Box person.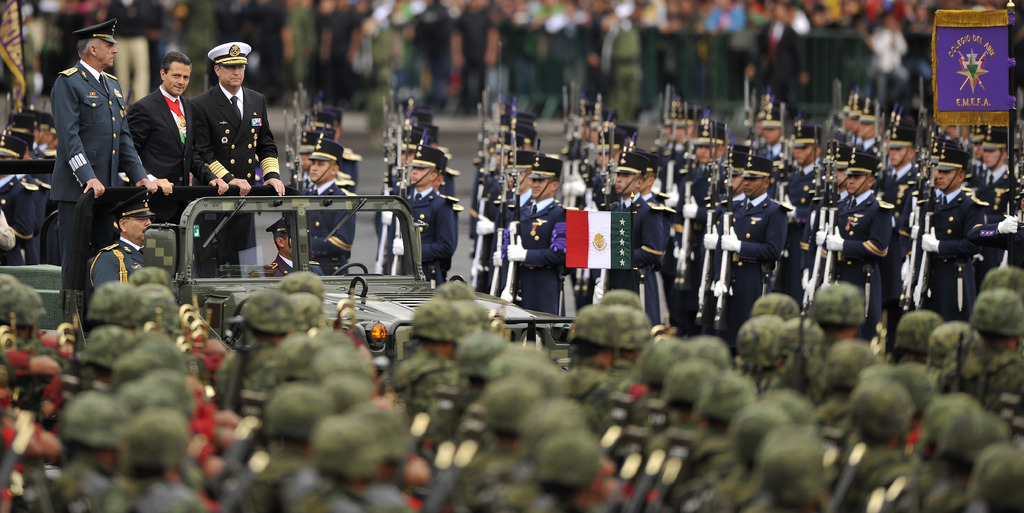
40/16/178/342.
